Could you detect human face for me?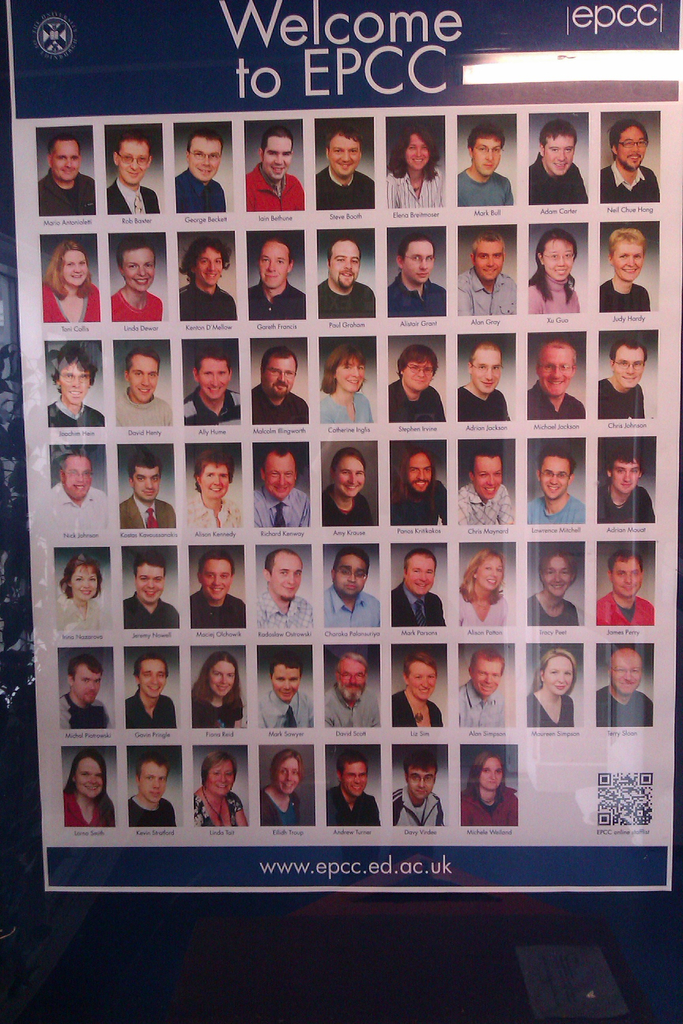
Detection result: 205, 762, 236, 796.
